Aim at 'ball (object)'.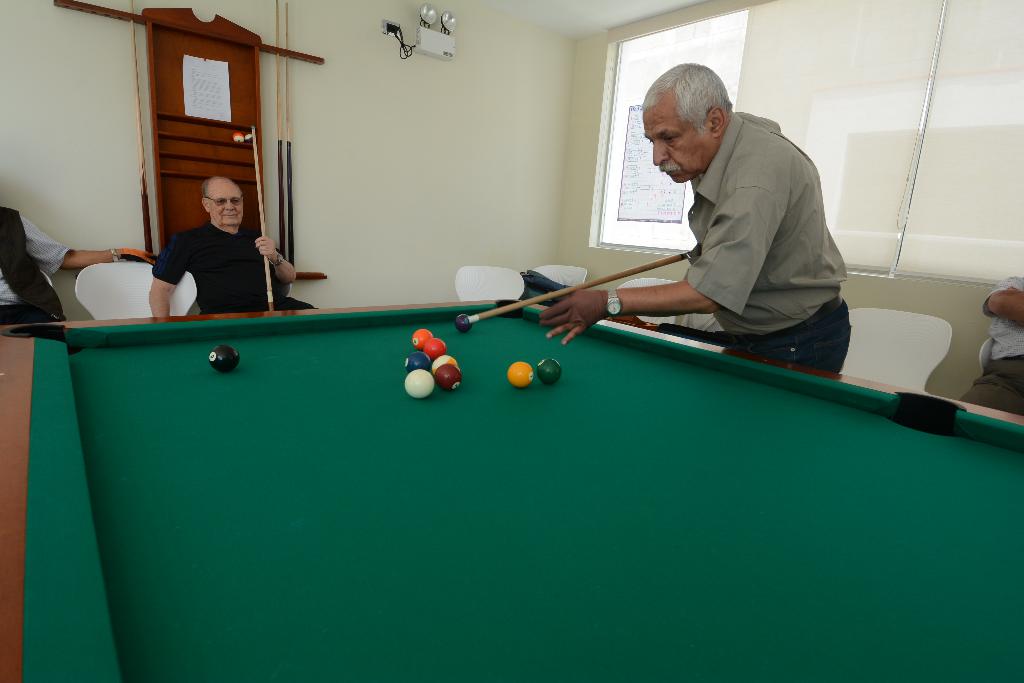
Aimed at {"left": 507, "top": 362, "right": 532, "bottom": 386}.
